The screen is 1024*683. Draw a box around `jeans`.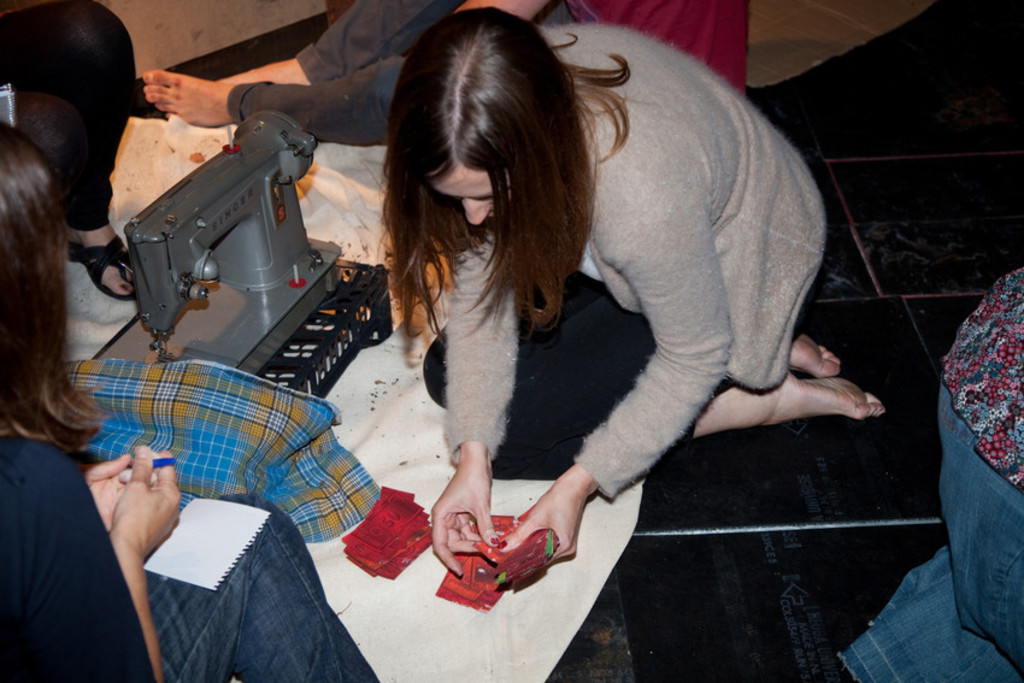
bbox(890, 388, 1023, 672).
